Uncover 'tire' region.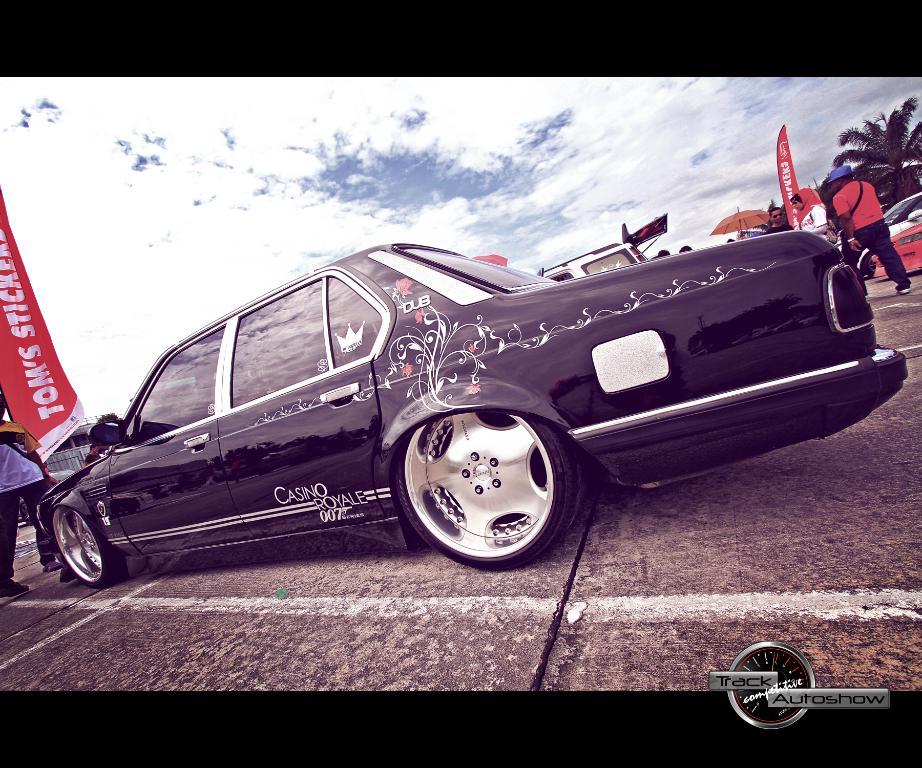
Uncovered: pyautogui.locateOnScreen(21, 501, 32, 527).
